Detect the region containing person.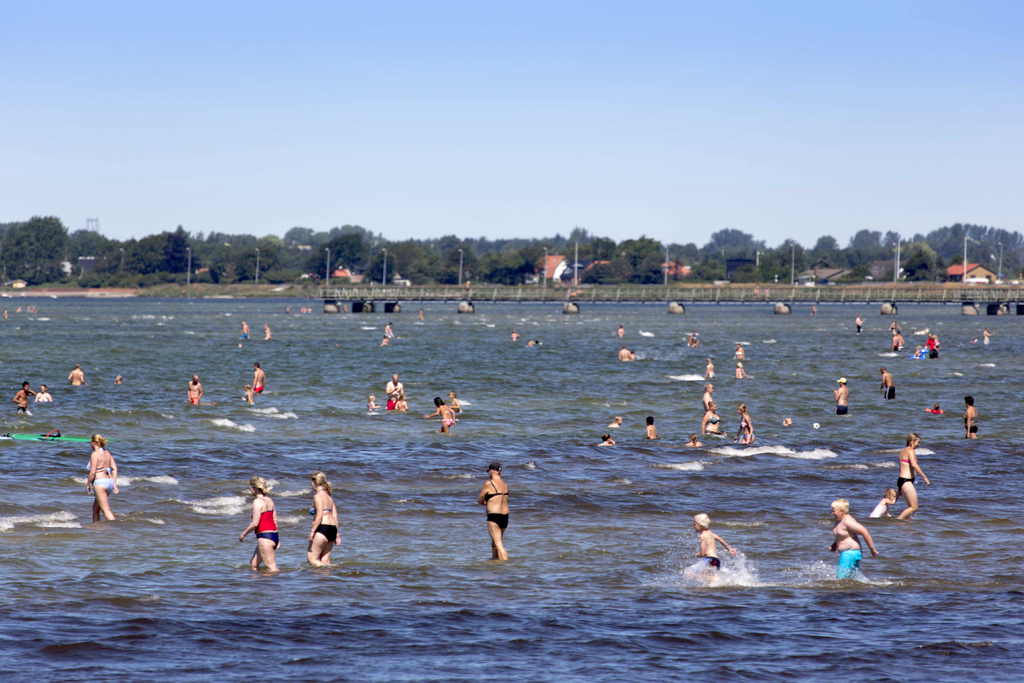
region(703, 361, 716, 379).
